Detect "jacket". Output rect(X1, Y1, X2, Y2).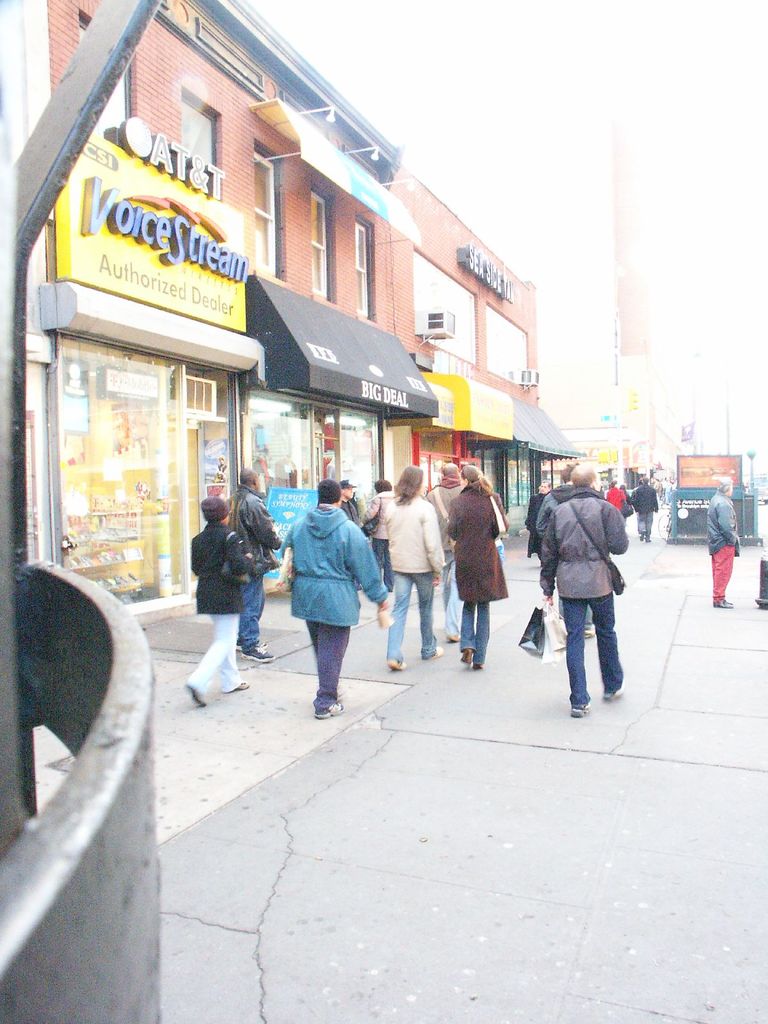
rect(288, 509, 390, 631).
